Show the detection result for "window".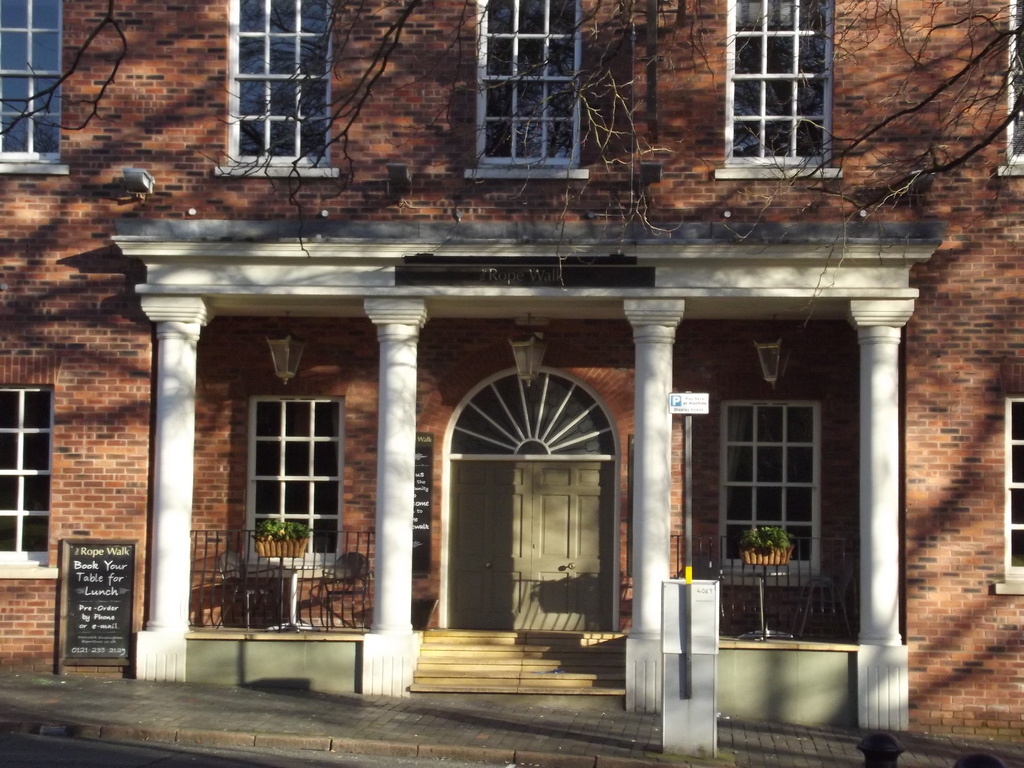
705,0,836,183.
